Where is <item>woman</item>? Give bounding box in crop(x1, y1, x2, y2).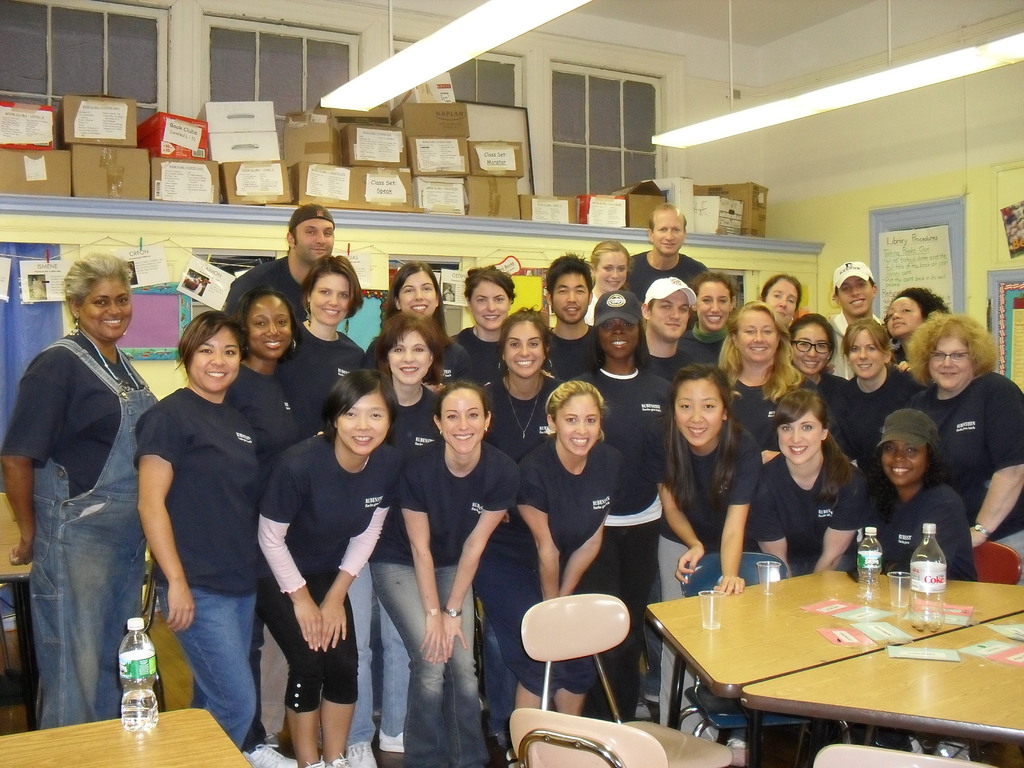
crop(906, 311, 1023, 585).
